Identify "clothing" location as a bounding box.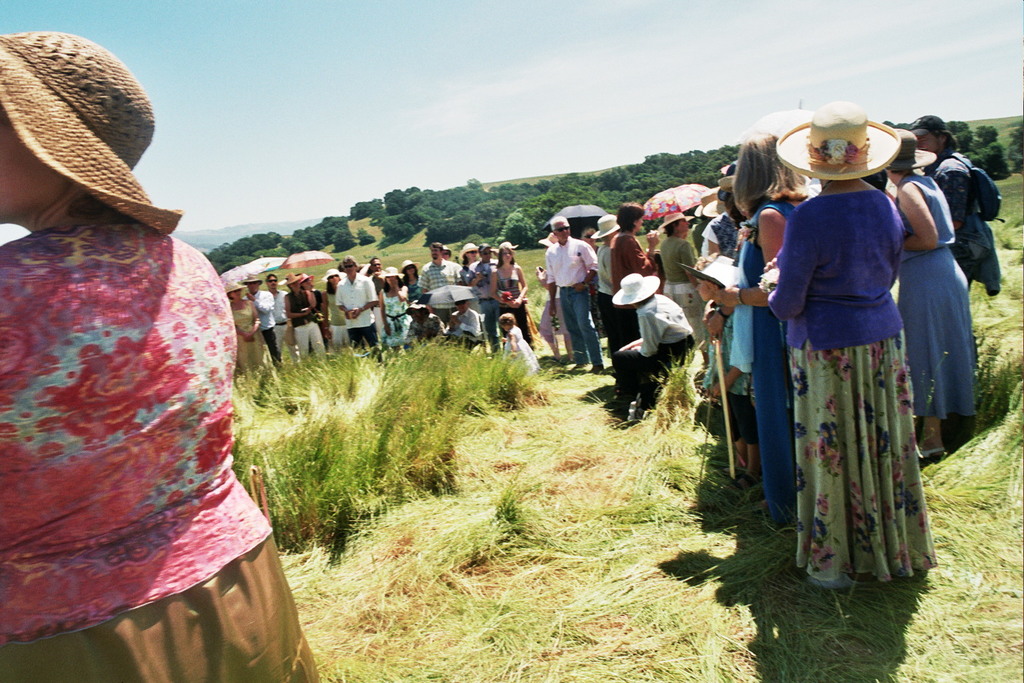
<box>319,281,352,364</box>.
